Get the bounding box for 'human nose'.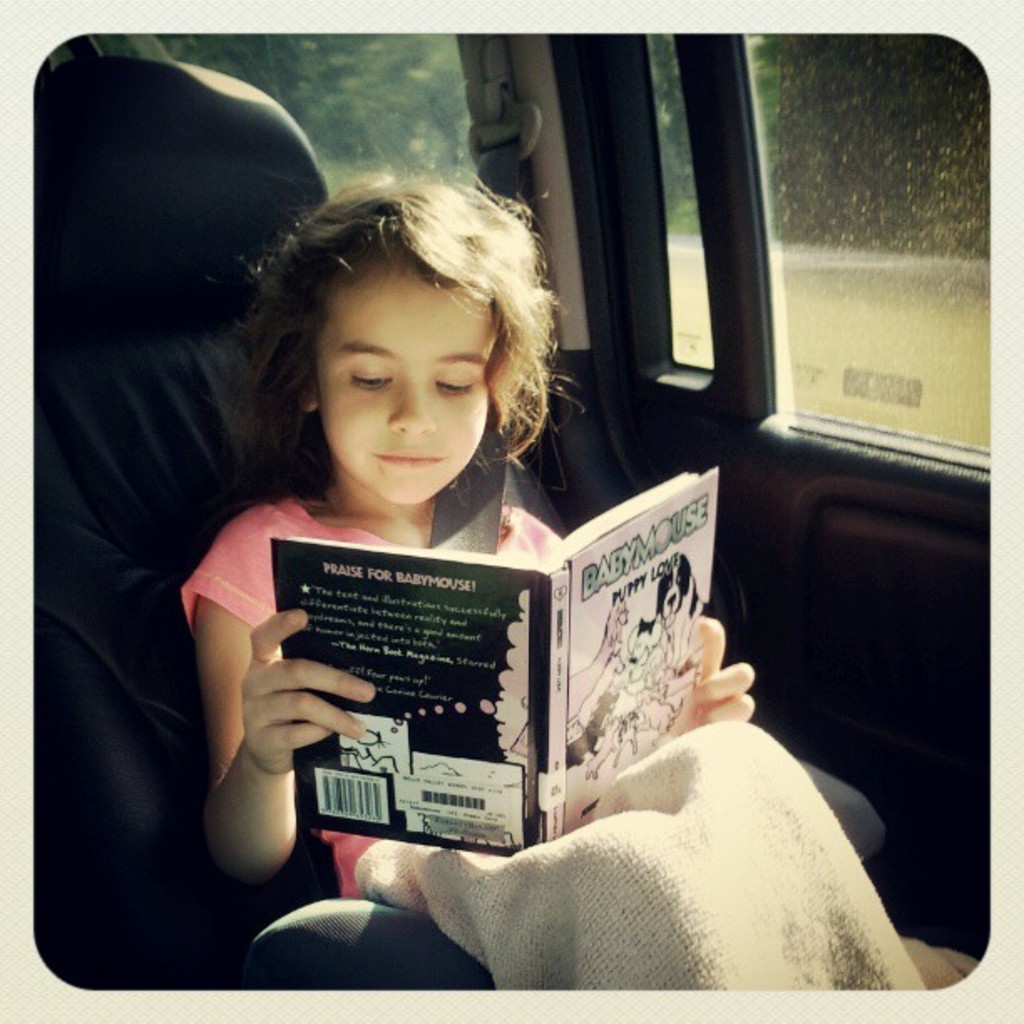
box(393, 381, 437, 435).
